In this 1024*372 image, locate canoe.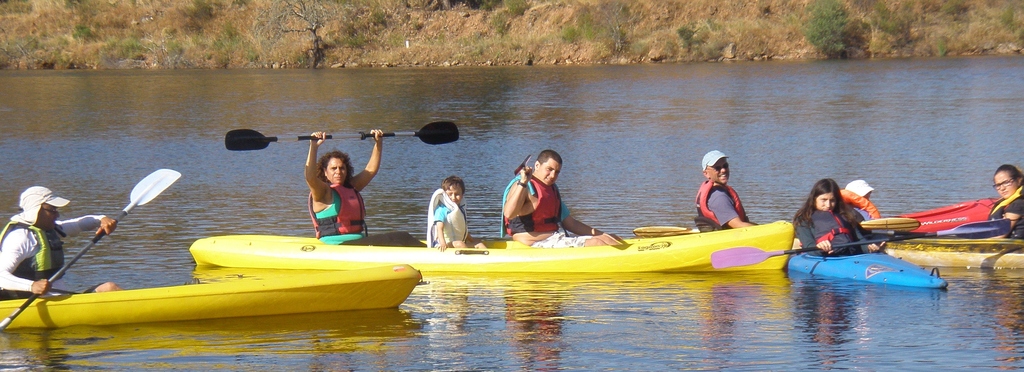
Bounding box: BBox(193, 225, 787, 270).
